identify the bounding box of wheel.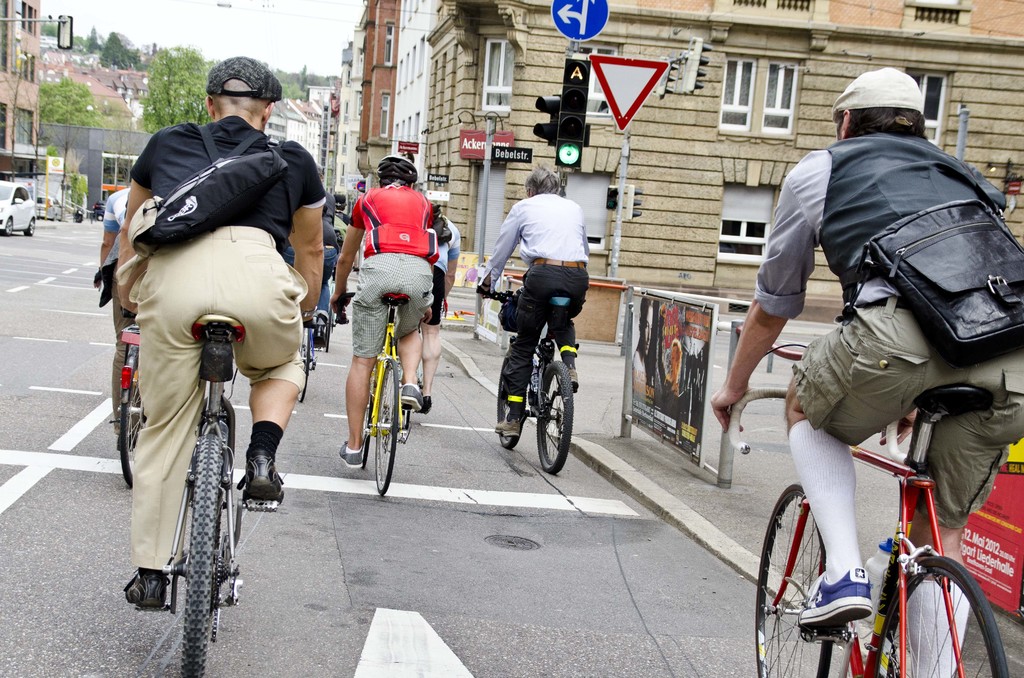
884/558/1008/677.
